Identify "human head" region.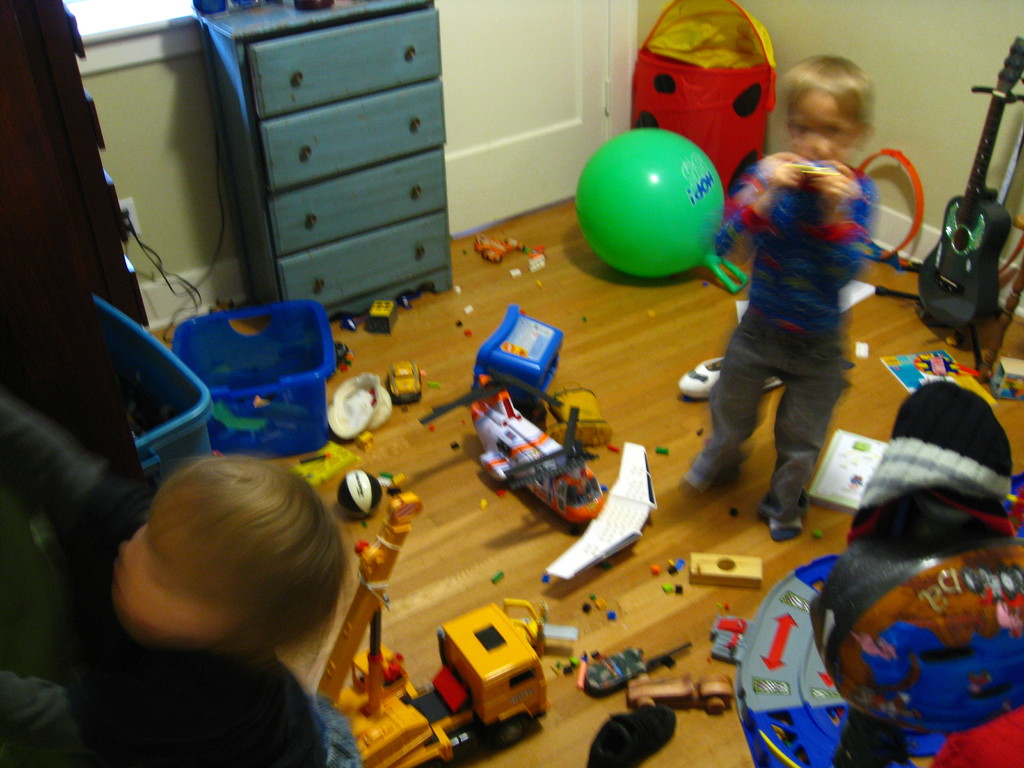
Region: <bbox>102, 463, 364, 691</bbox>.
